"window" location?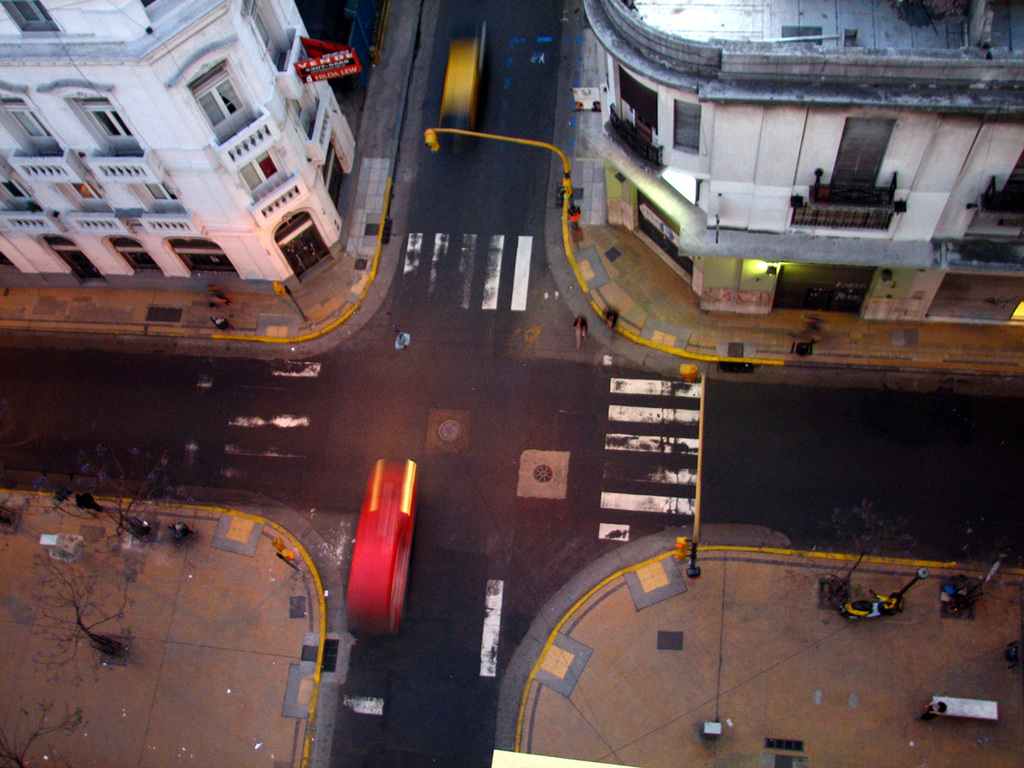
[615,66,661,142]
